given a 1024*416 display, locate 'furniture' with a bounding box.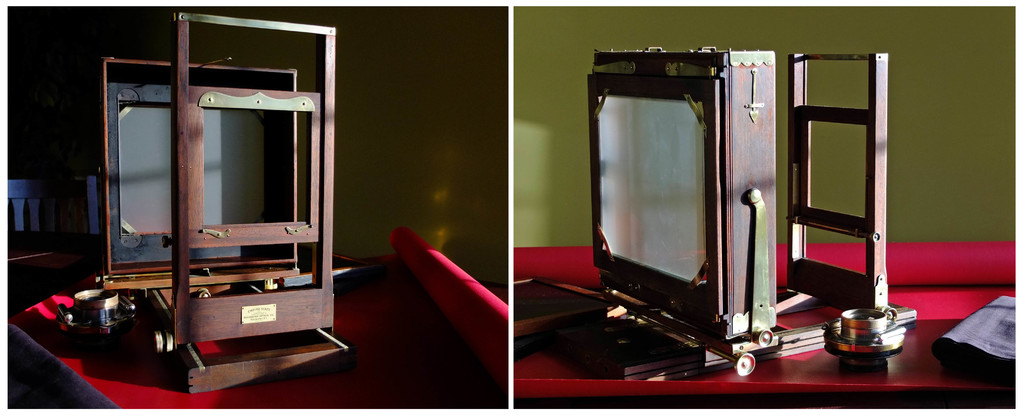
Located: (513,322,1014,399).
